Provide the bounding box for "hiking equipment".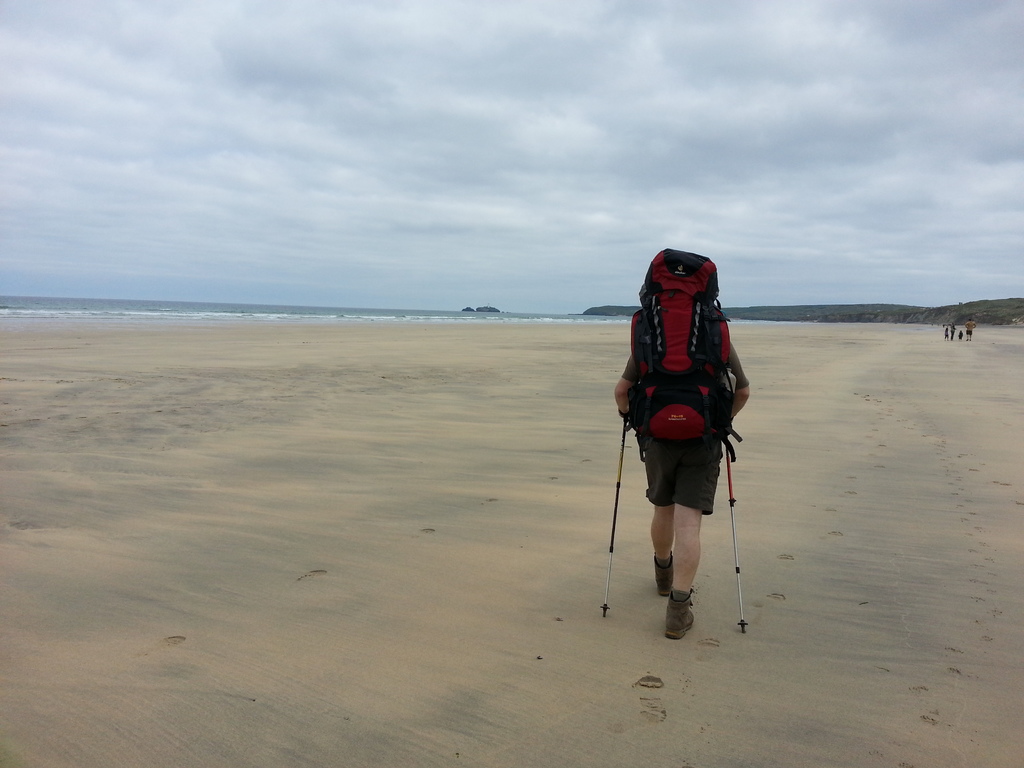
BBox(595, 413, 623, 616).
